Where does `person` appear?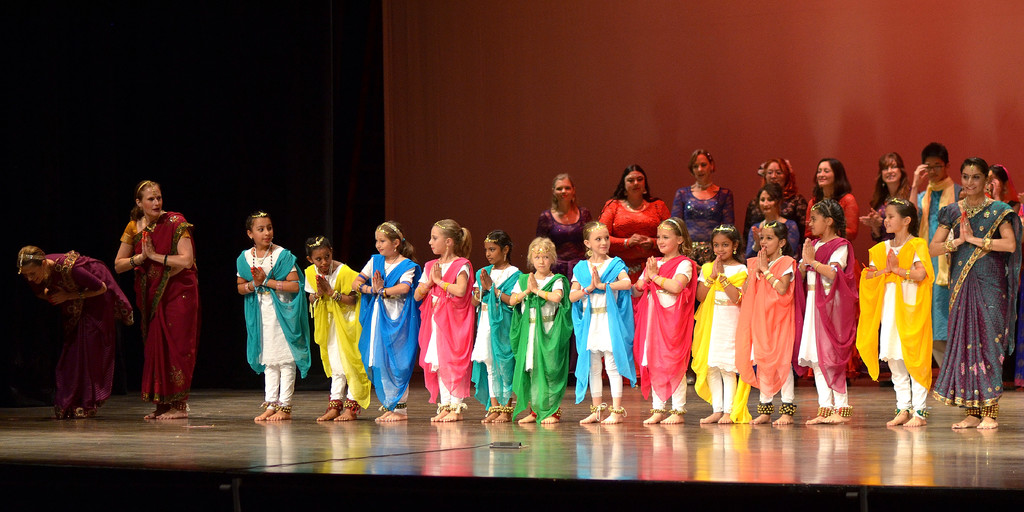
Appears at bbox(602, 162, 680, 388).
